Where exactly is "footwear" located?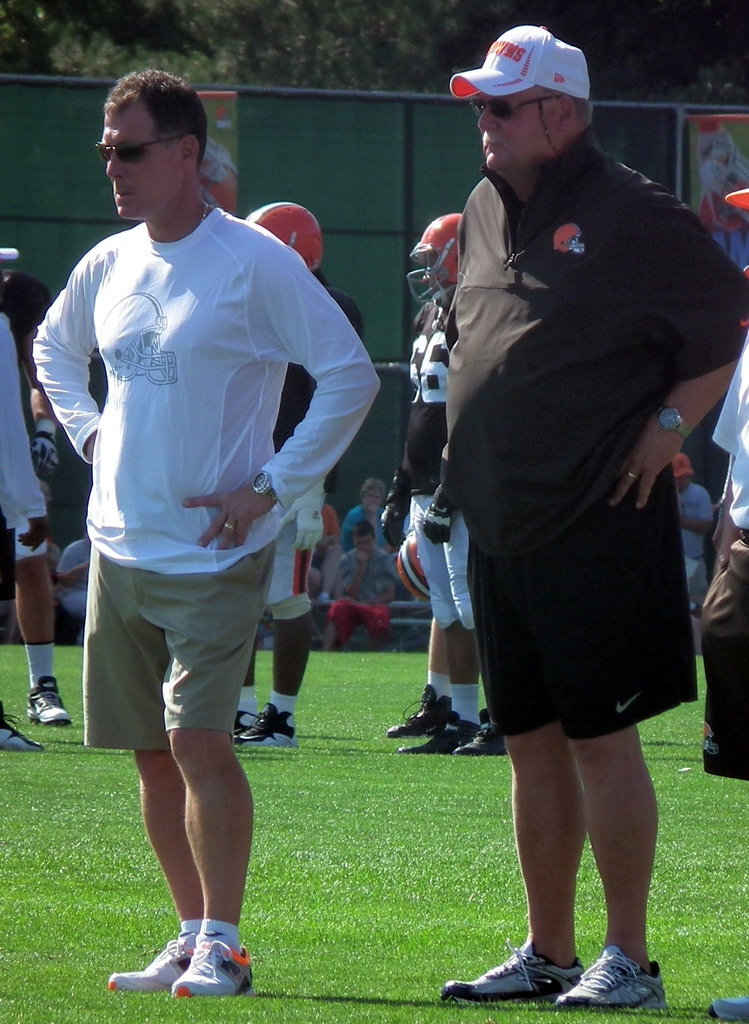
Its bounding box is (396,678,449,737).
